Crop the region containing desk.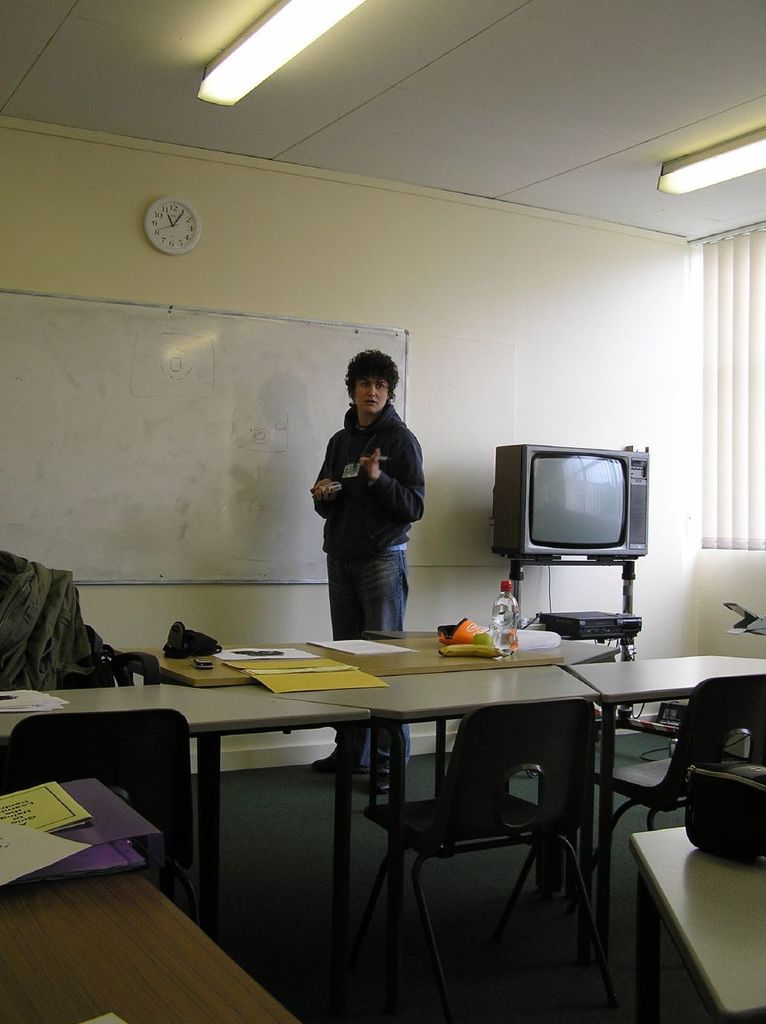
Crop region: x1=6, y1=654, x2=764, y2=1019.
